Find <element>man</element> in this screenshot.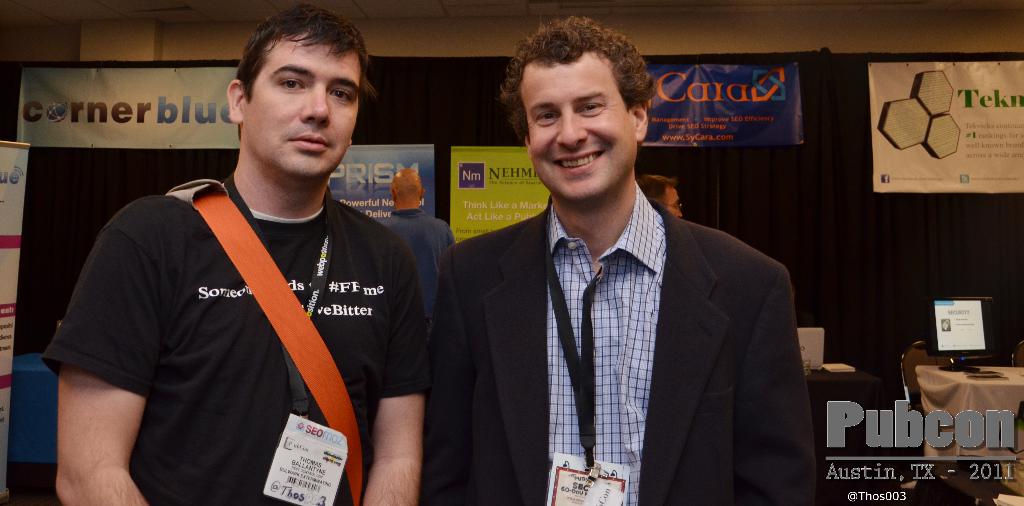
The bounding box for <element>man</element> is [x1=378, y1=168, x2=455, y2=261].
